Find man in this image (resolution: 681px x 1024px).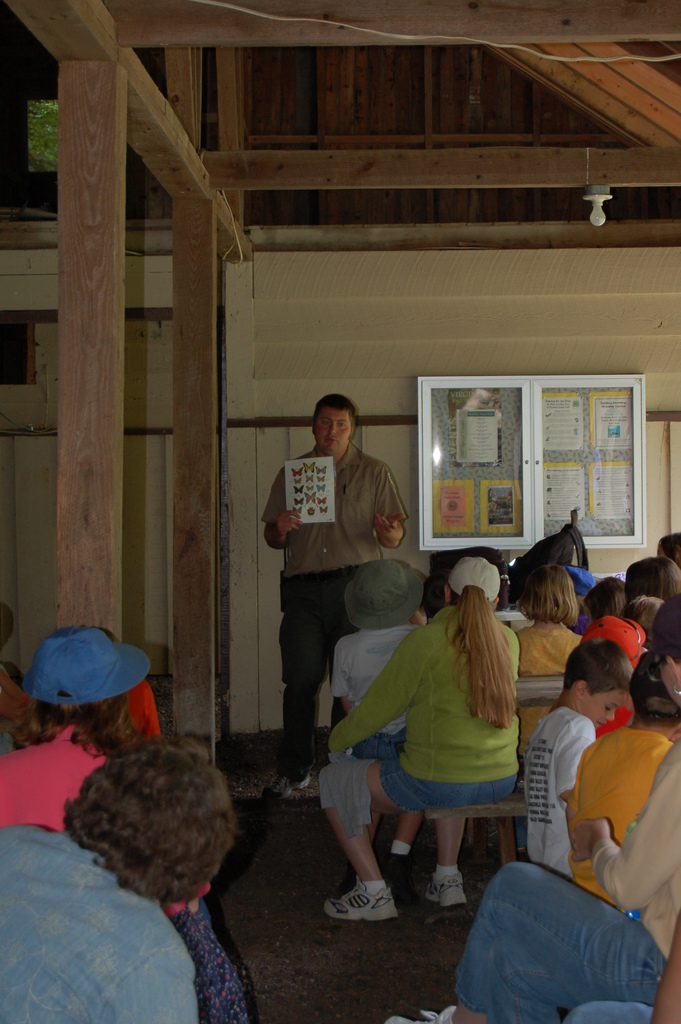
[259,392,418,791].
